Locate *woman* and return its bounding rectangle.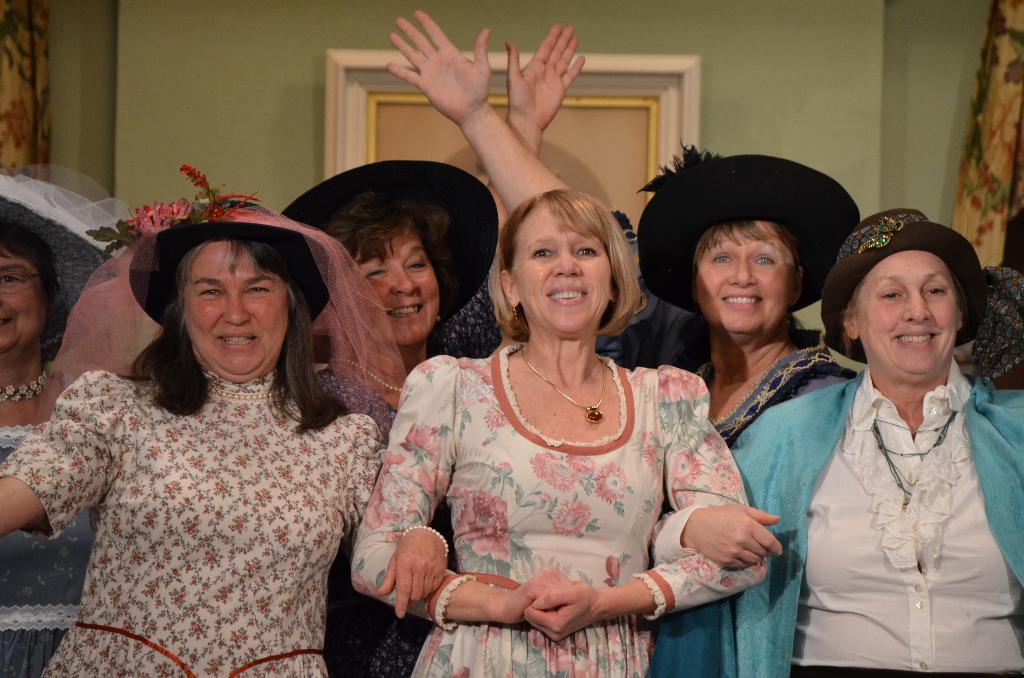
rect(0, 155, 132, 677).
